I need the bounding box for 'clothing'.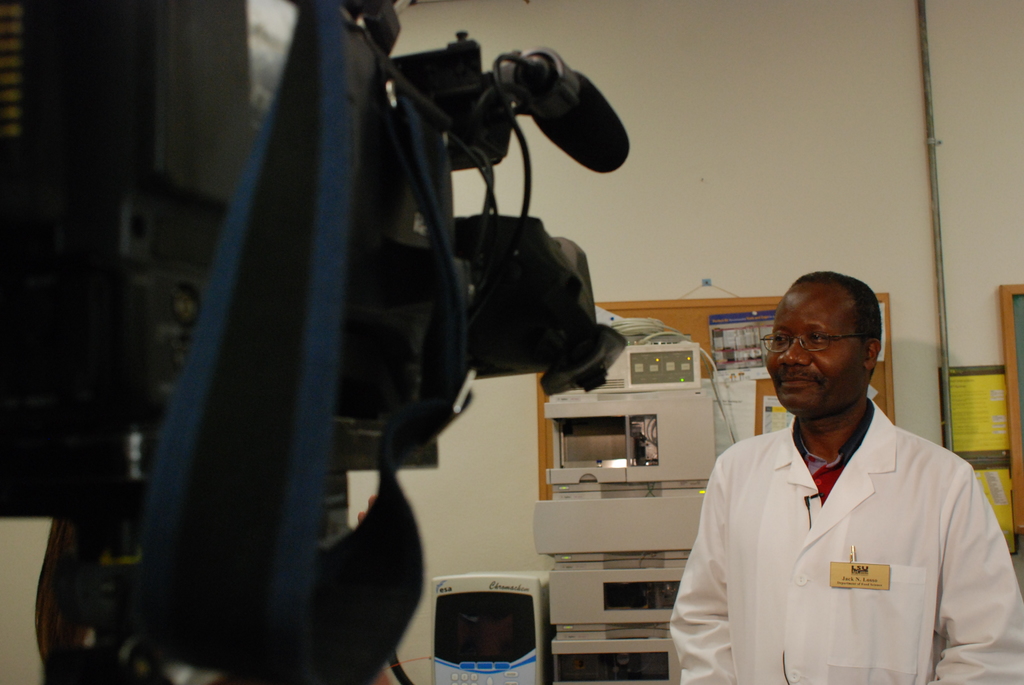
Here it is: detection(664, 376, 990, 684).
